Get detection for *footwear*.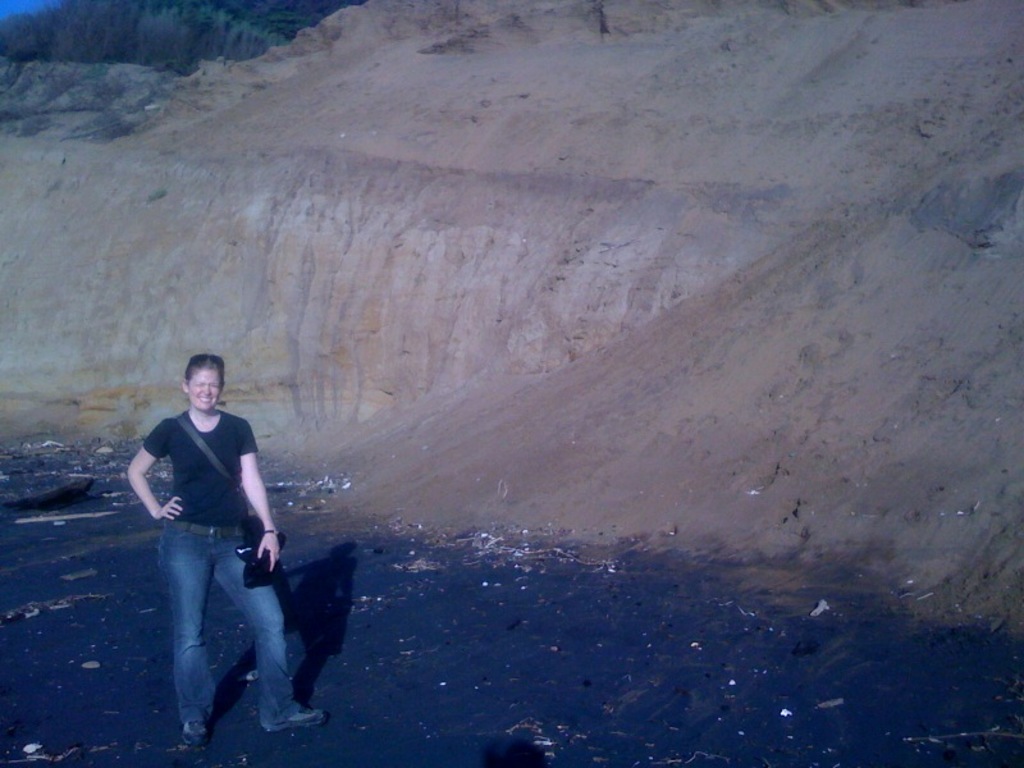
Detection: (262,698,323,727).
